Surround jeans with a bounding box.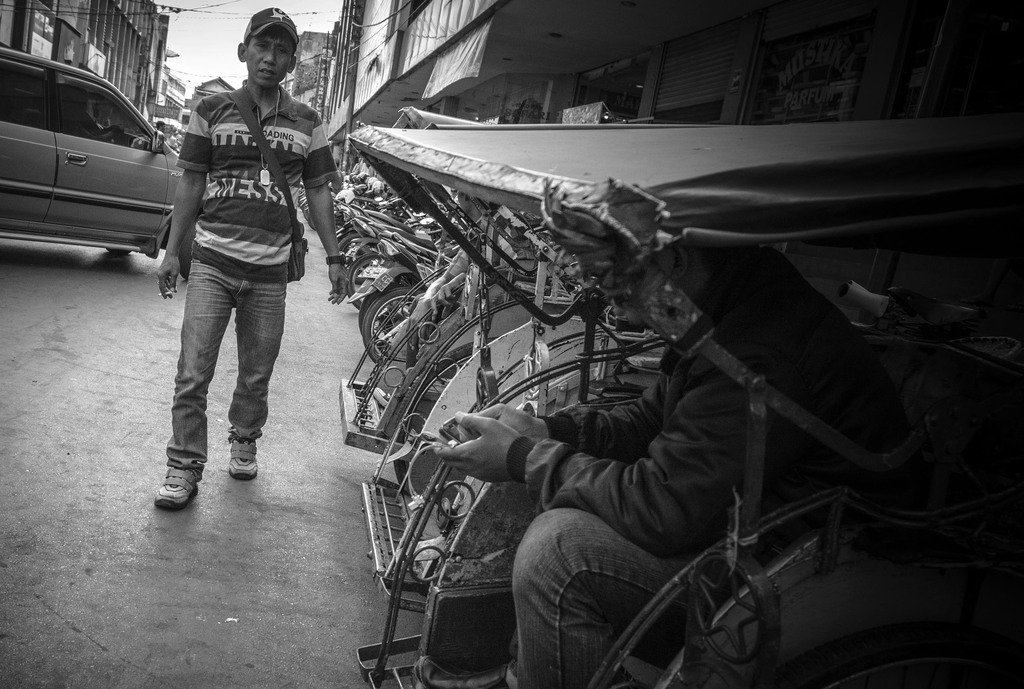
{"left": 509, "top": 505, "right": 720, "bottom": 688}.
